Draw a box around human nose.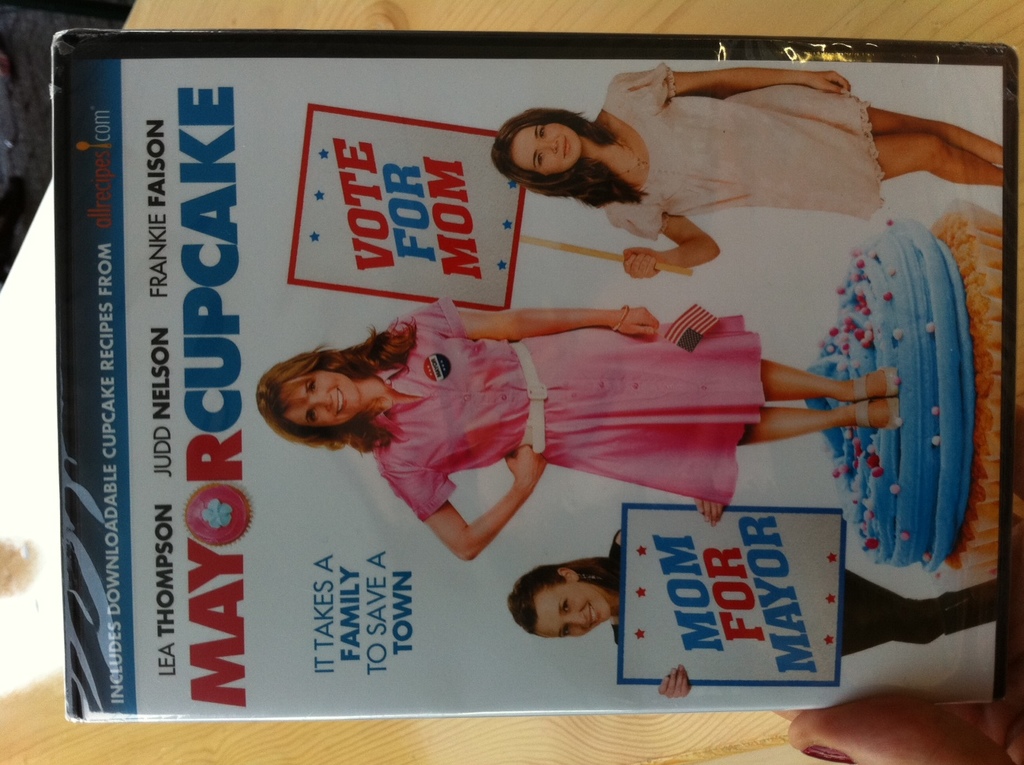
542:138:562:154.
